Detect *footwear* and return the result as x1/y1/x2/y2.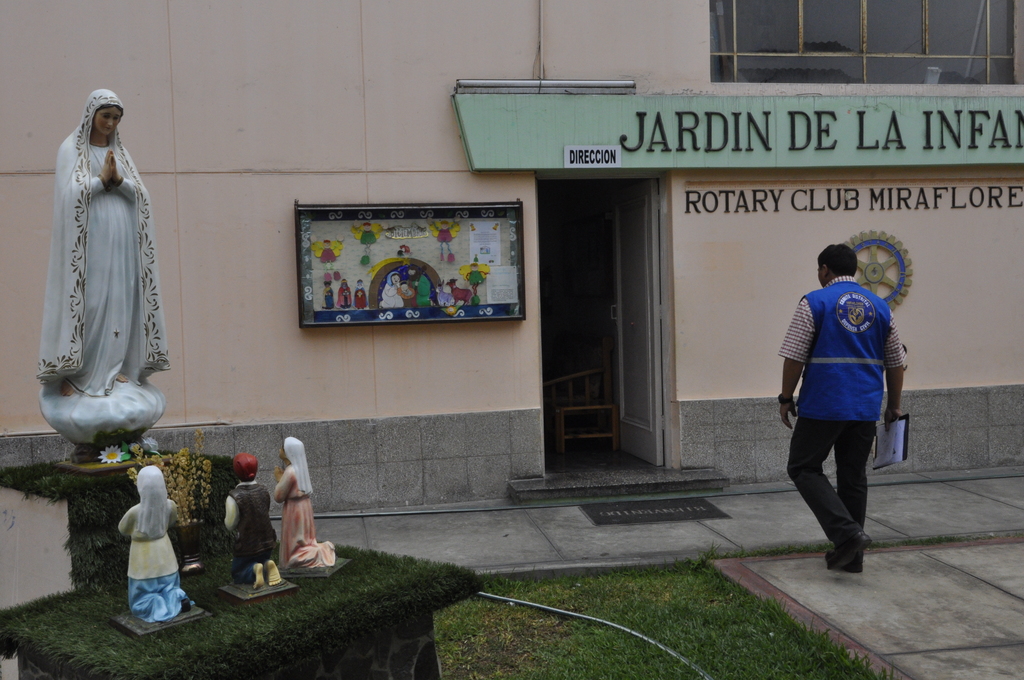
833/542/872/576.
